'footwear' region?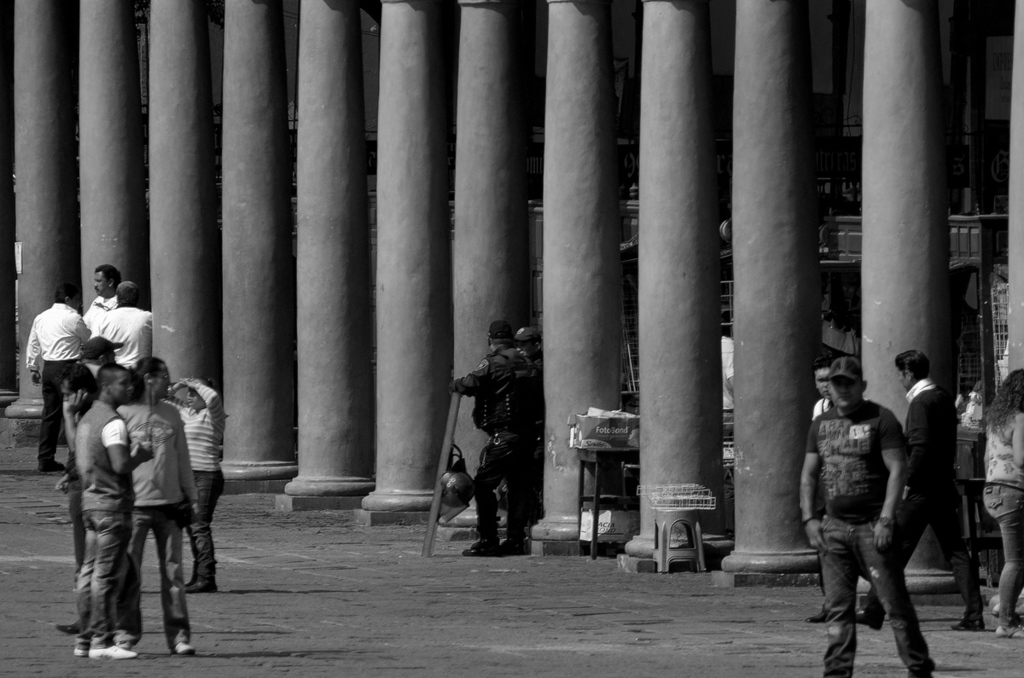
[left=460, top=540, right=499, bottom=559]
